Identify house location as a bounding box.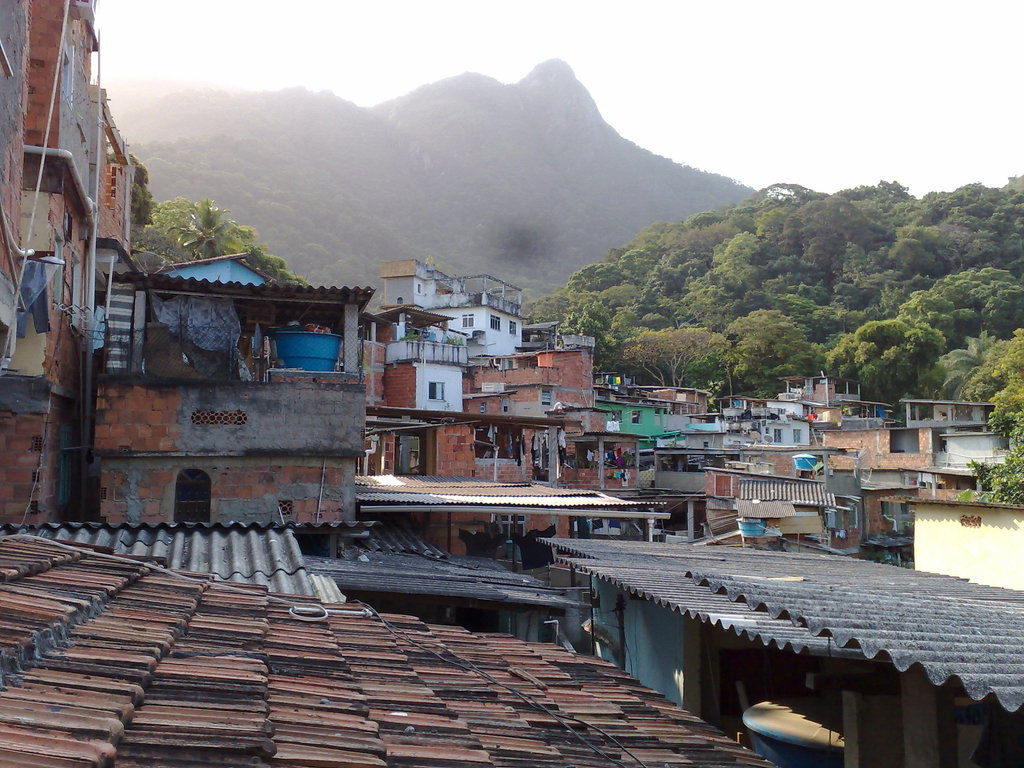
[x1=882, y1=483, x2=1023, y2=590].
